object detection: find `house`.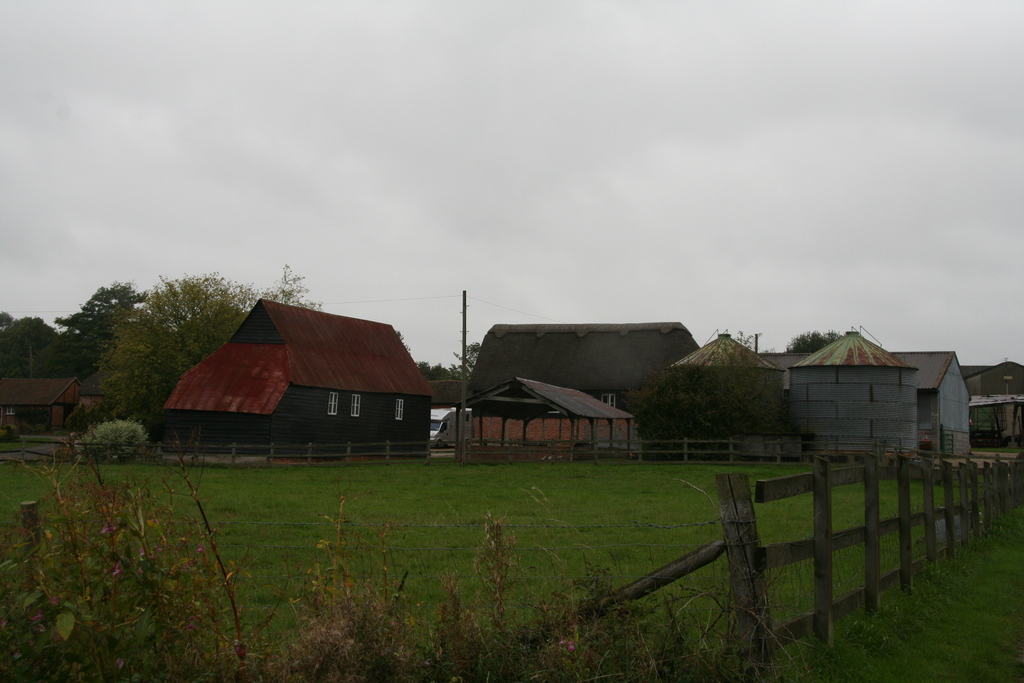
left=463, top=324, right=700, bottom=443.
